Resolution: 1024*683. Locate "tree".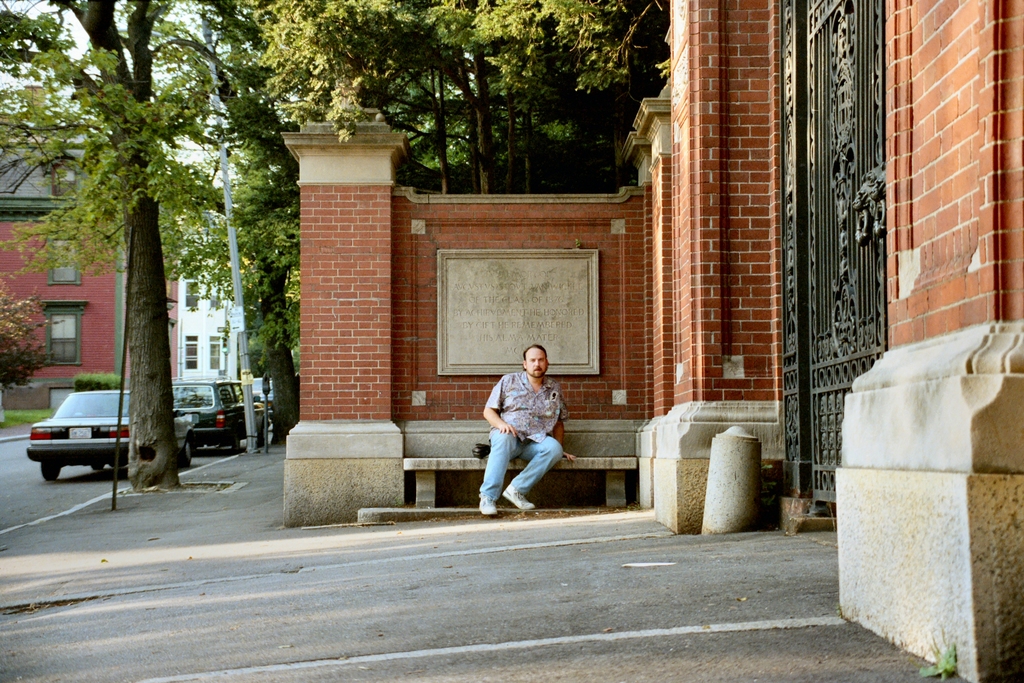
left=0, top=0, right=90, bottom=152.
